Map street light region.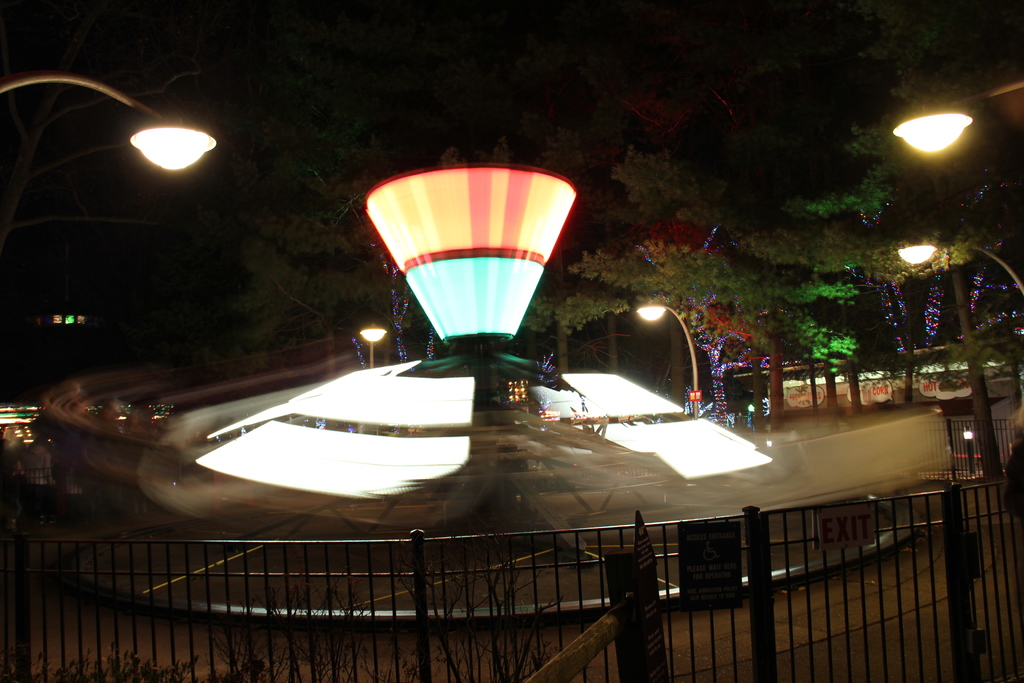
Mapped to 634:304:703:423.
